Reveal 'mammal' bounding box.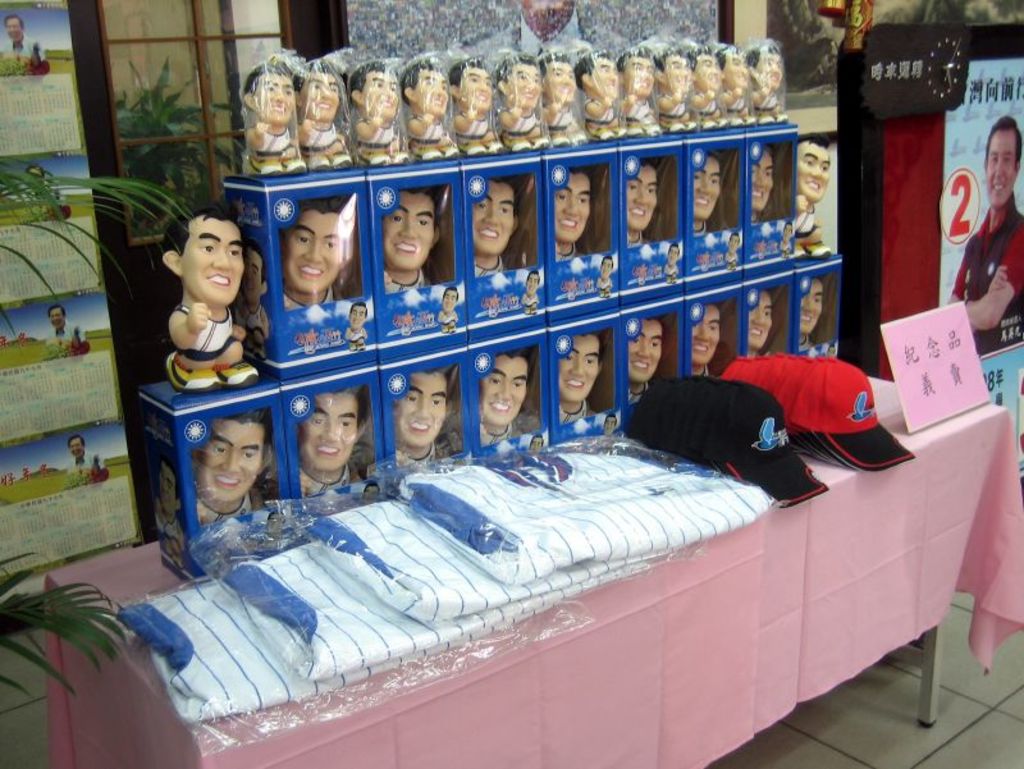
Revealed: BBox(611, 40, 660, 134).
